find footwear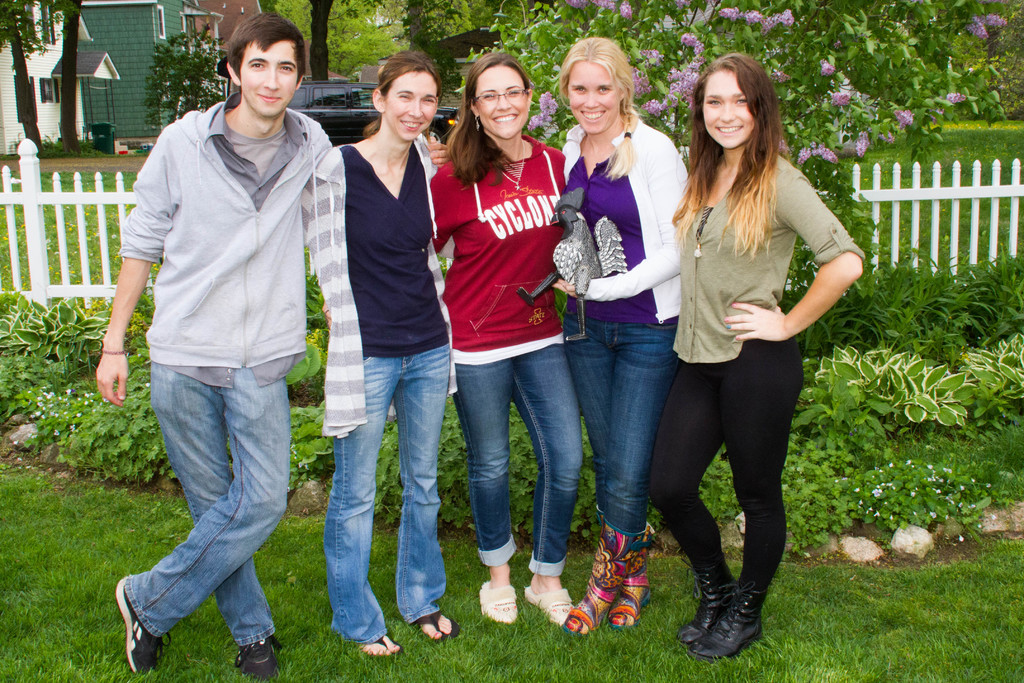
bbox=(477, 577, 517, 623)
